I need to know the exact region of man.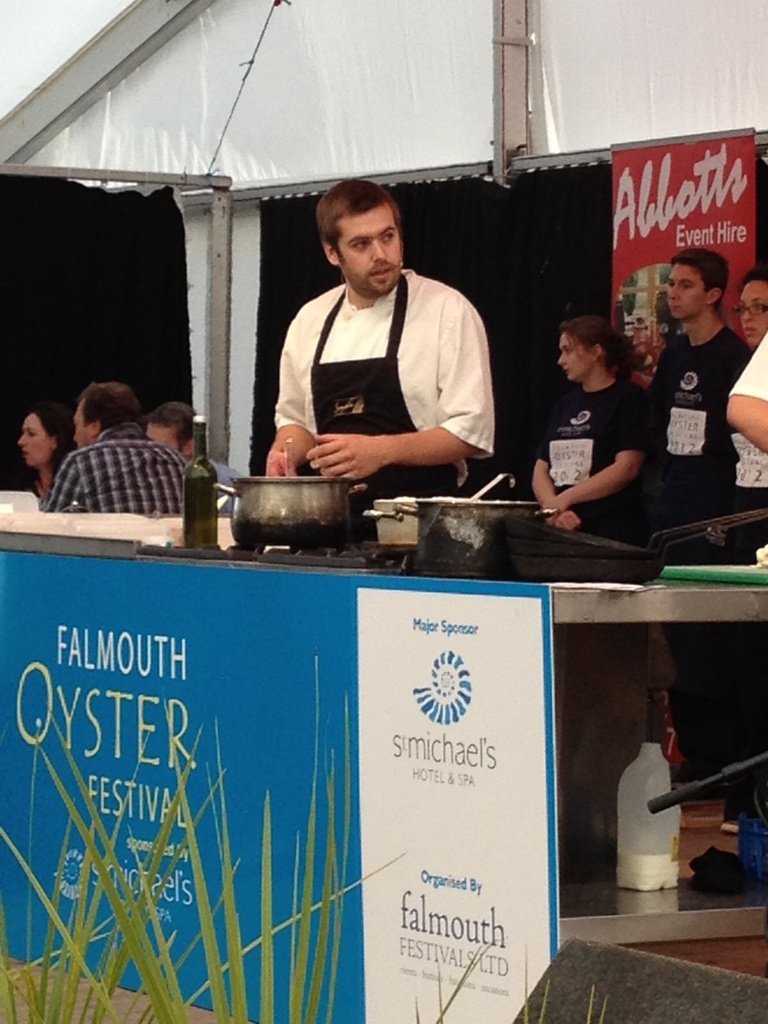
Region: 143/402/250/524.
